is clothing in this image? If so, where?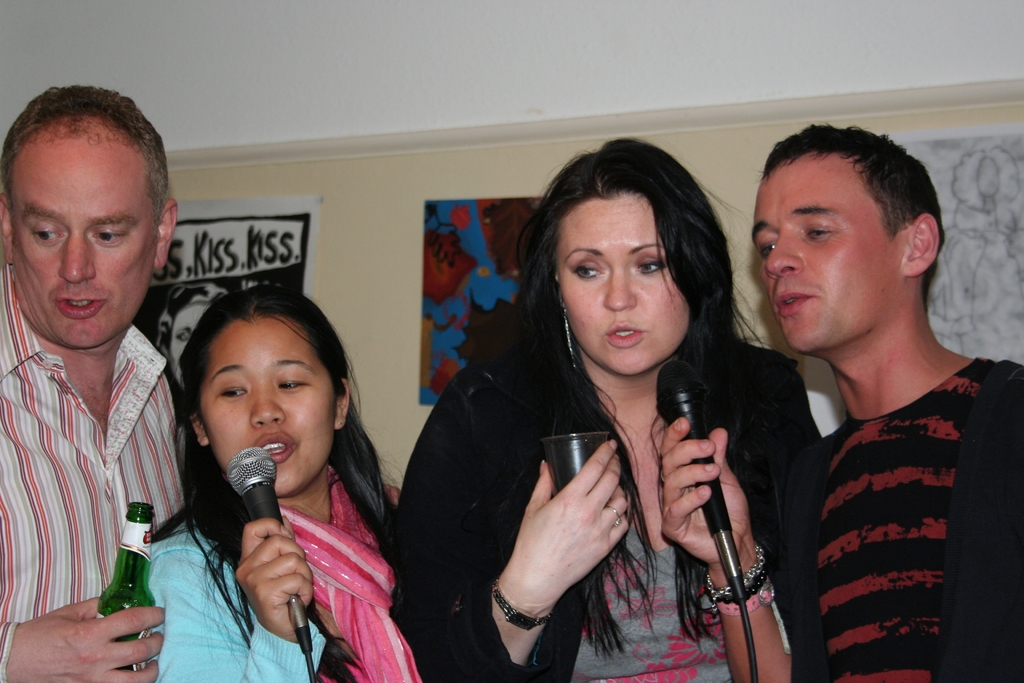
Yes, at select_region(808, 352, 1023, 682).
